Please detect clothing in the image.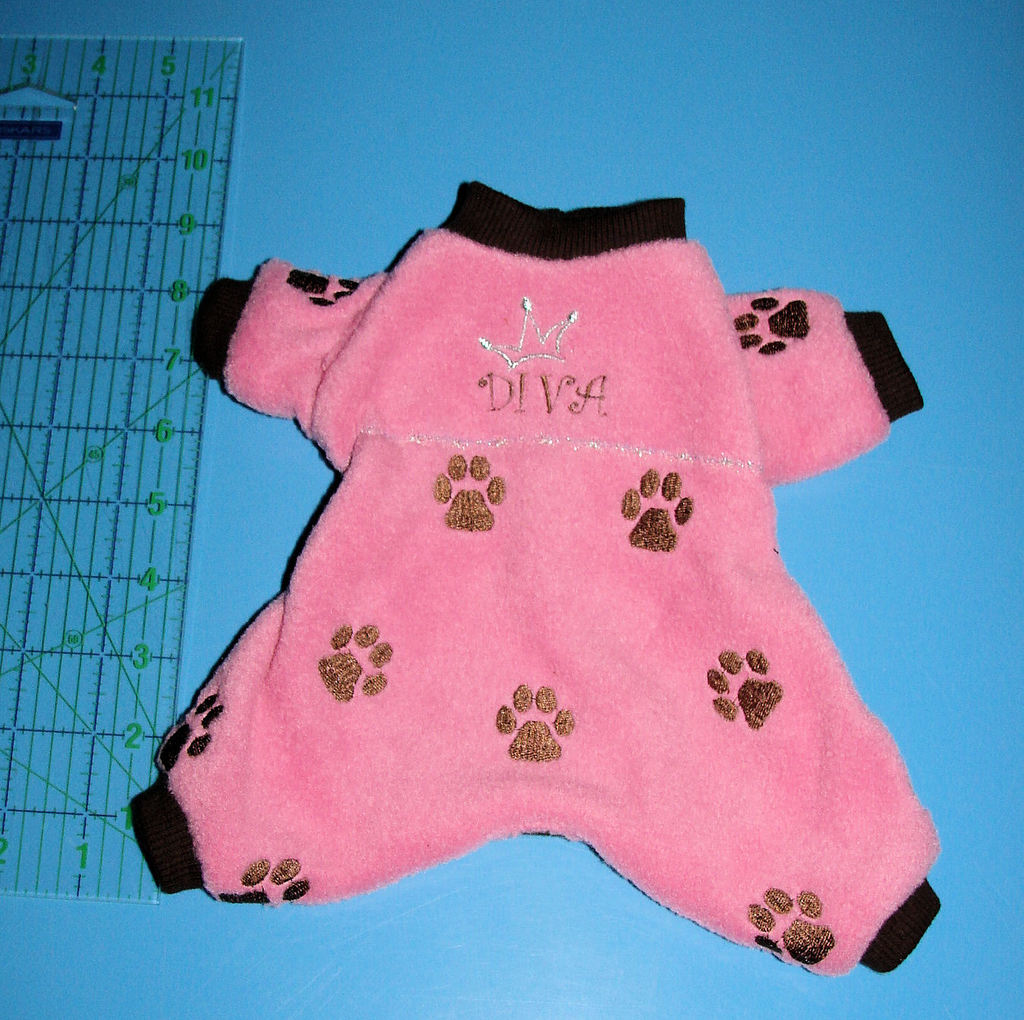
pyautogui.locateOnScreen(143, 198, 981, 940).
